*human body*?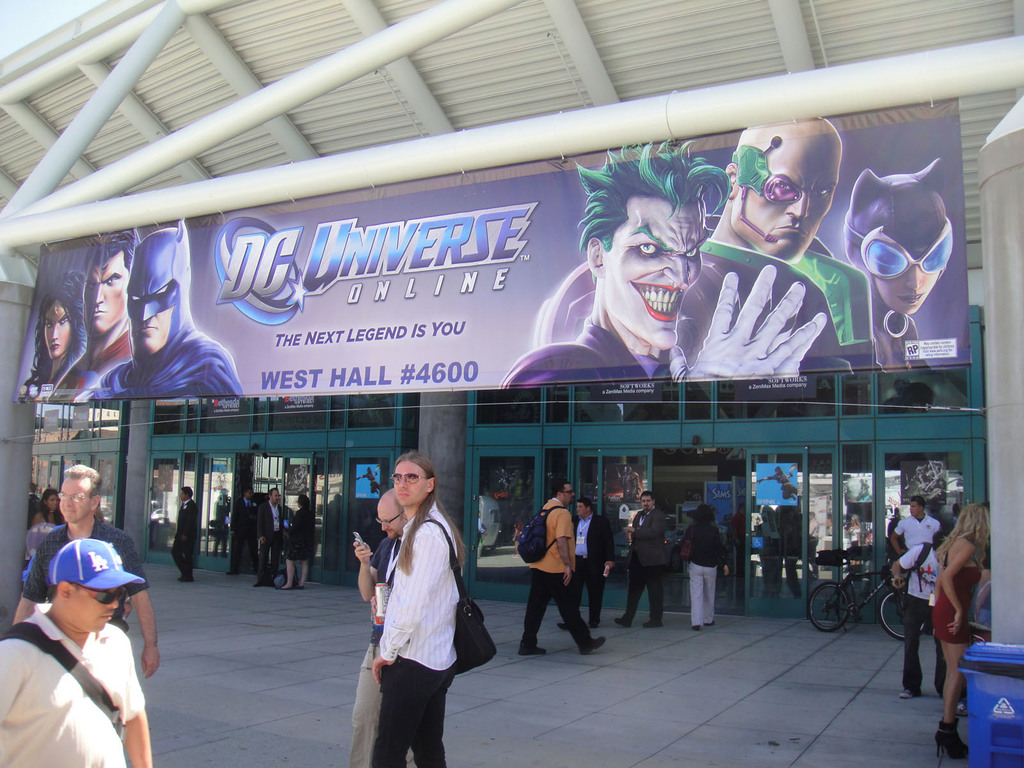
bbox=(675, 498, 724, 626)
